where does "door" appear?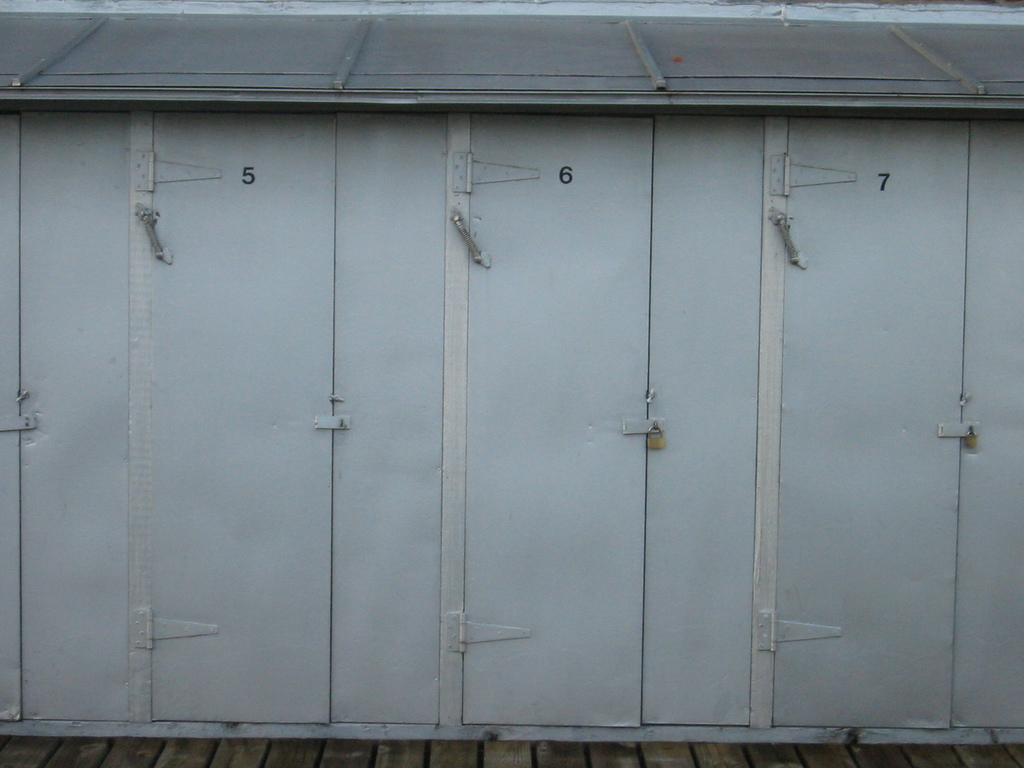
Appears at x1=145 y1=111 x2=436 y2=721.
